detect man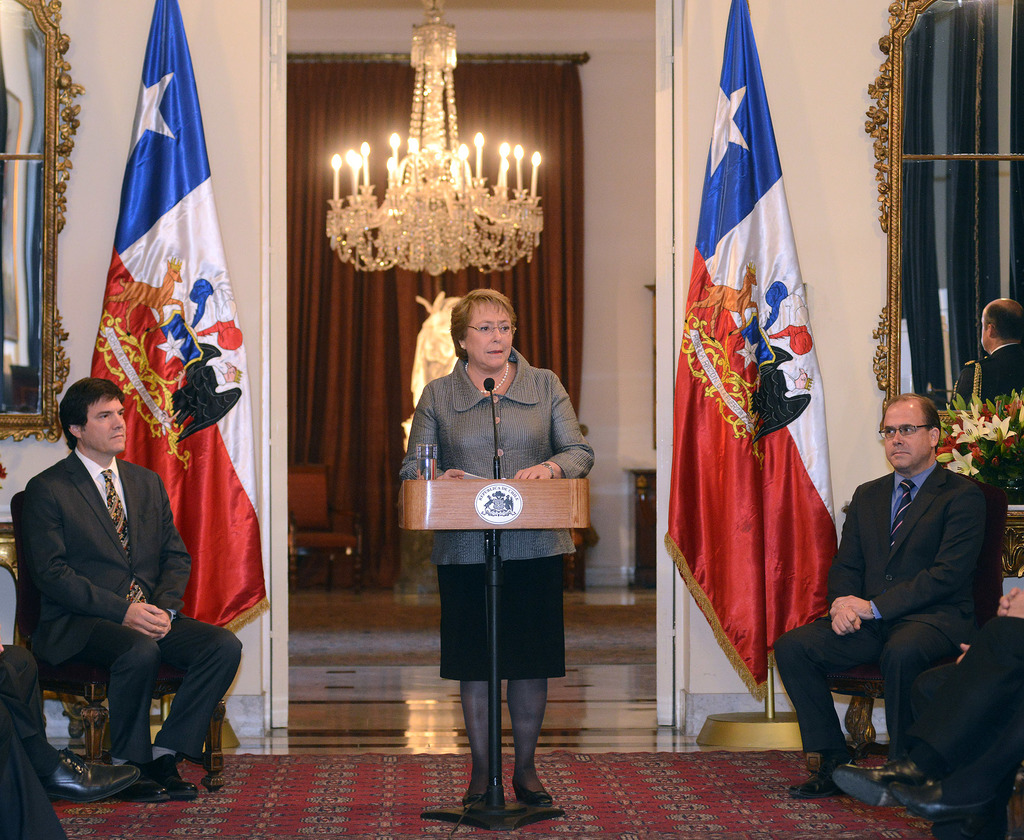
804/390/1007/809
